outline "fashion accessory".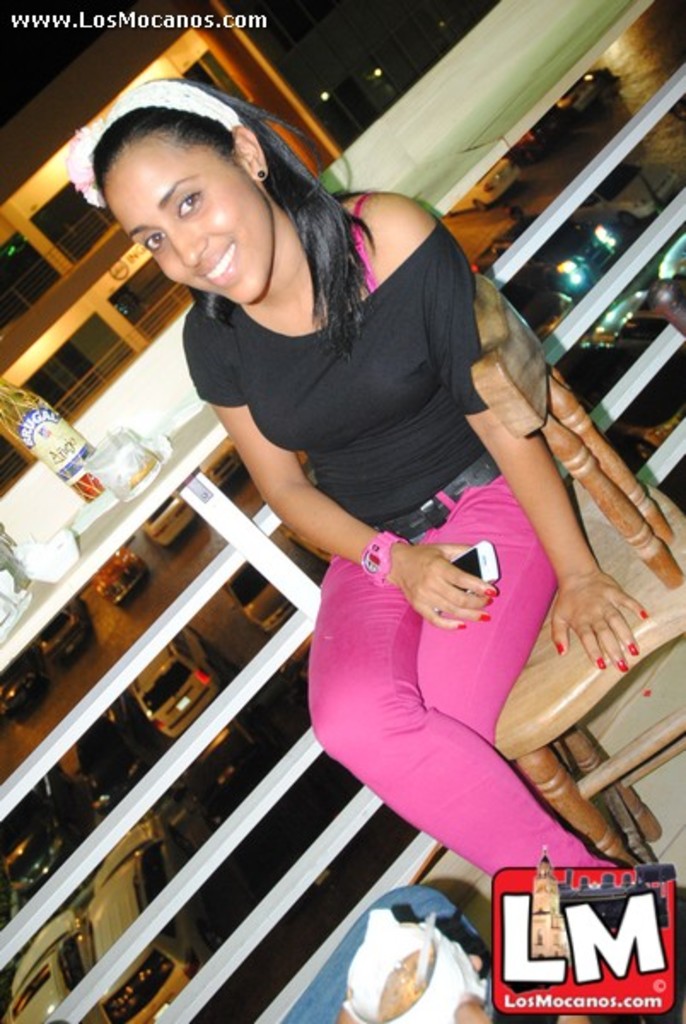
Outline: l=256, t=166, r=266, b=179.
